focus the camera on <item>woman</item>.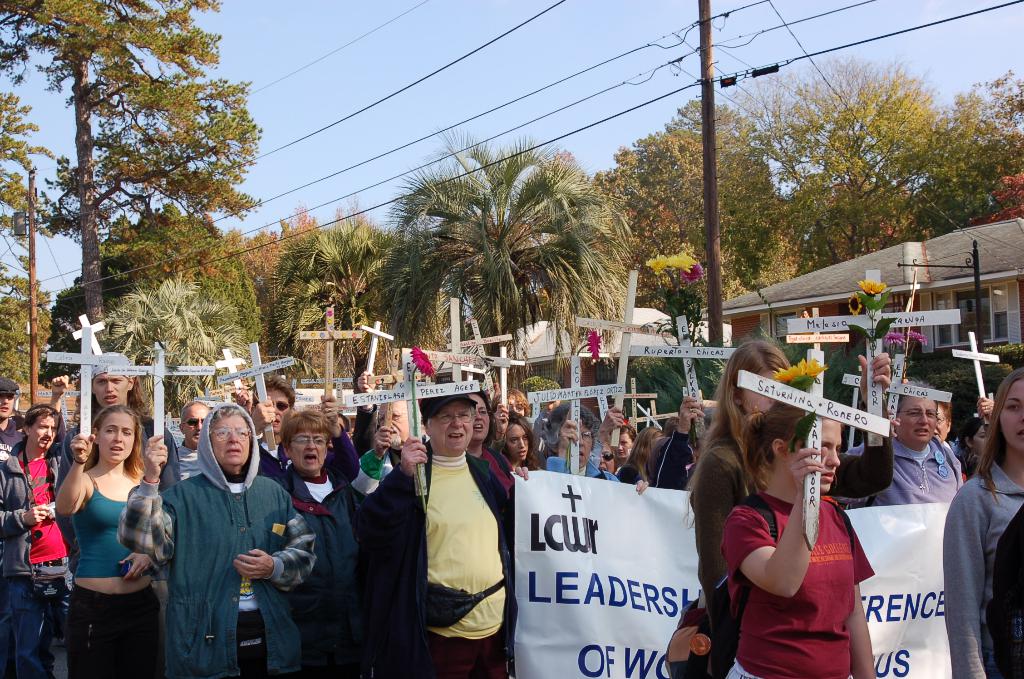
Focus region: 488/401/538/473.
